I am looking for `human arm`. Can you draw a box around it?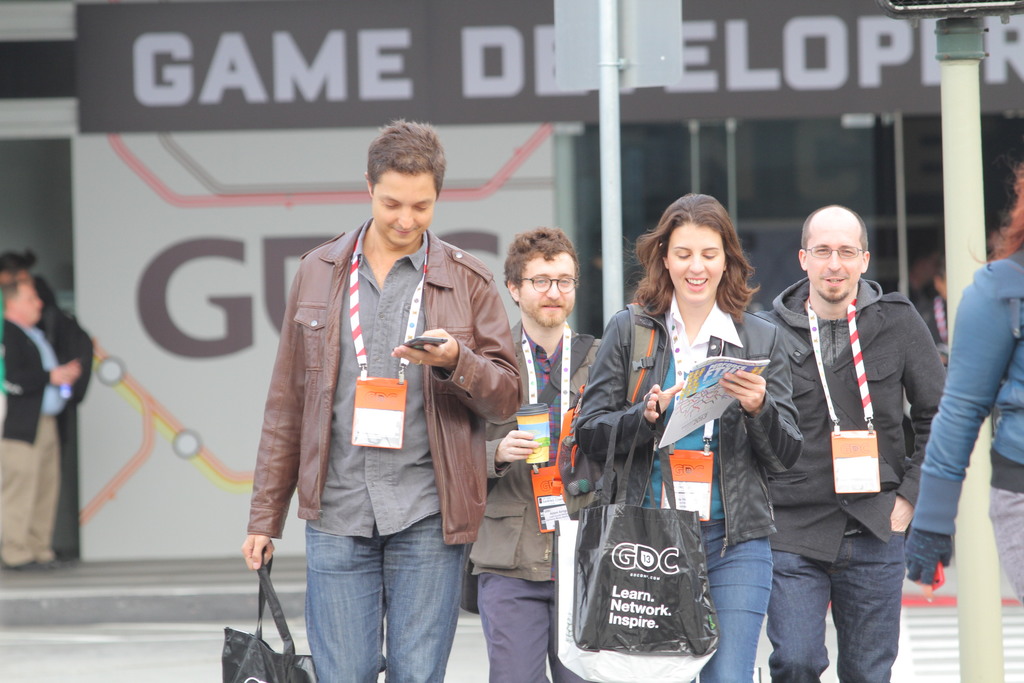
Sure, the bounding box is [474,427,540,483].
